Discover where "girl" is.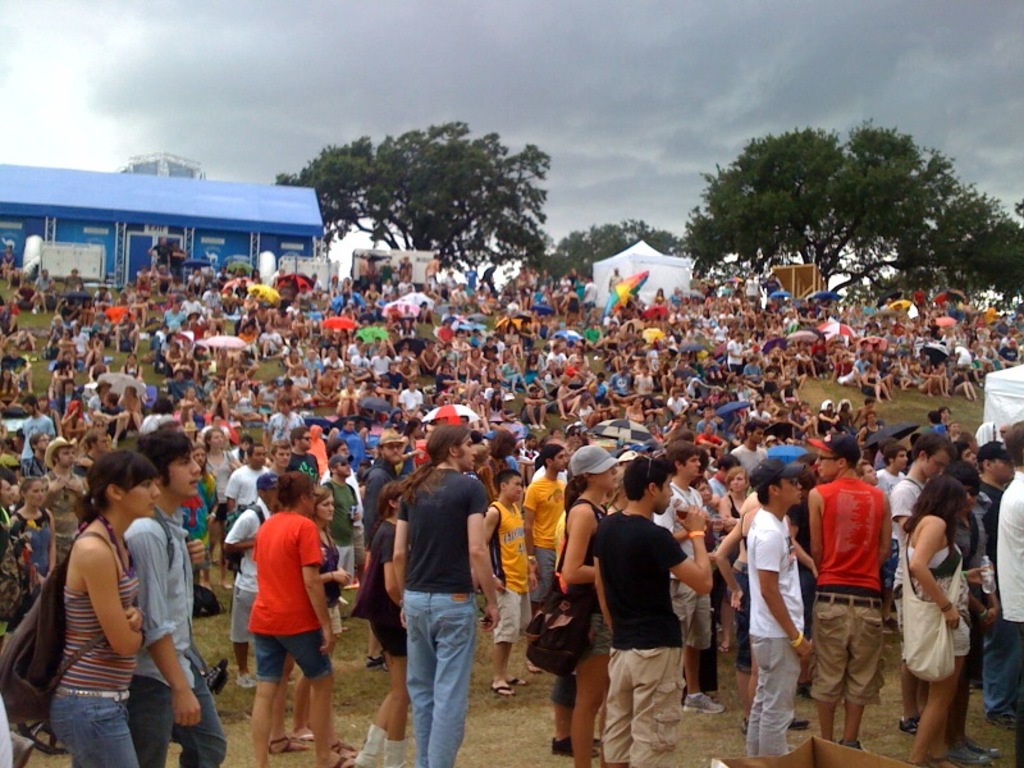
Discovered at [65,457,146,767].
